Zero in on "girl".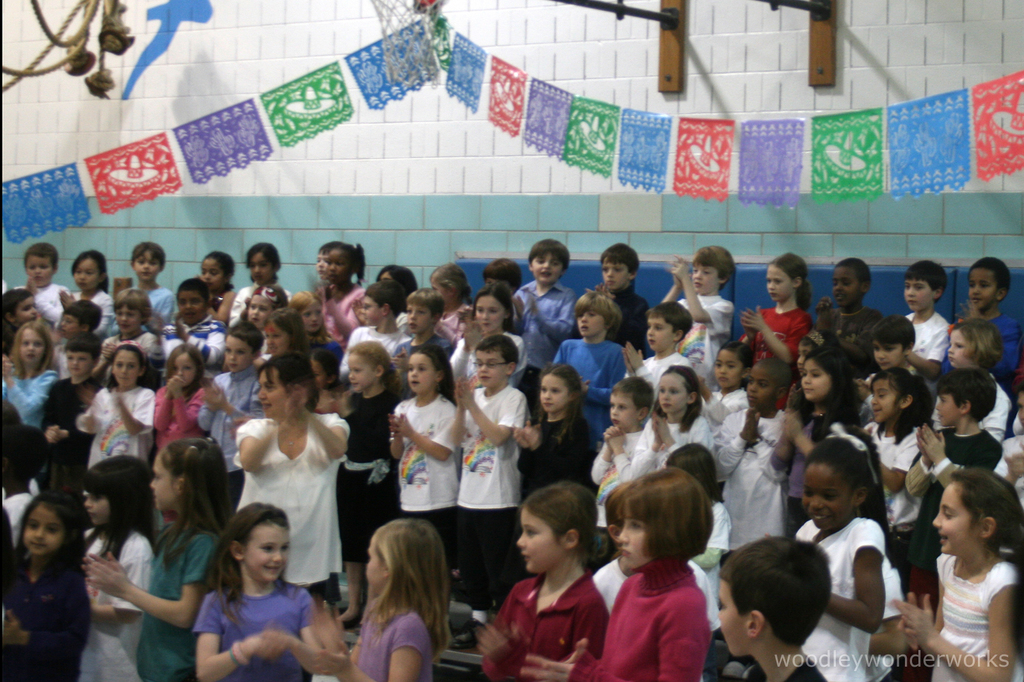
Zeroed in: left=740, top=255, right=810, bottom=363.
